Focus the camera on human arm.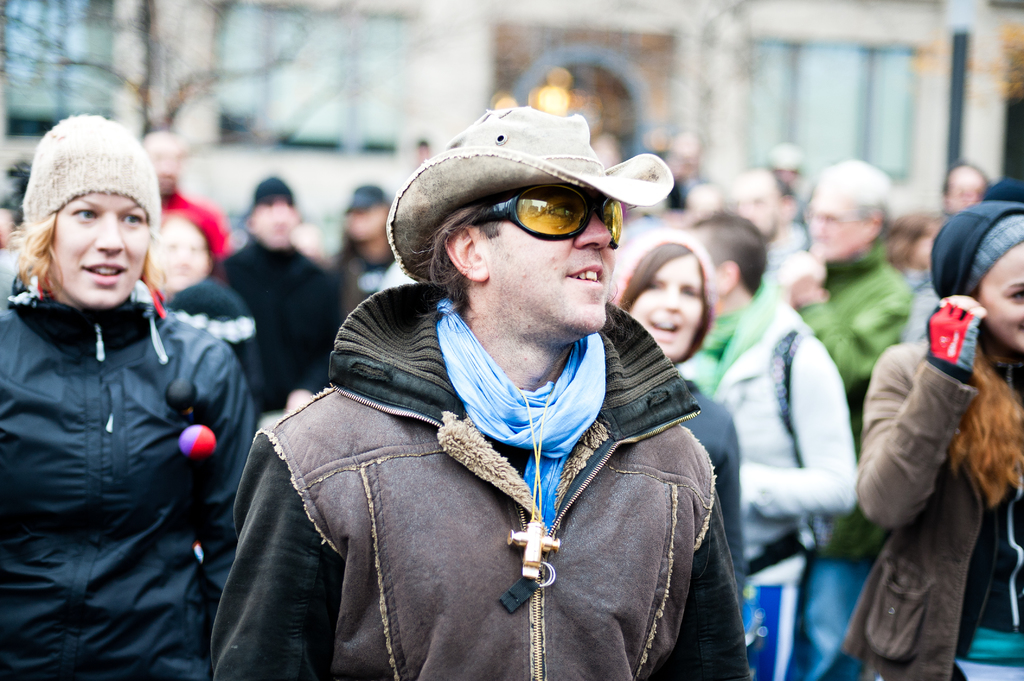
Focus region: 181,342,257,680.
